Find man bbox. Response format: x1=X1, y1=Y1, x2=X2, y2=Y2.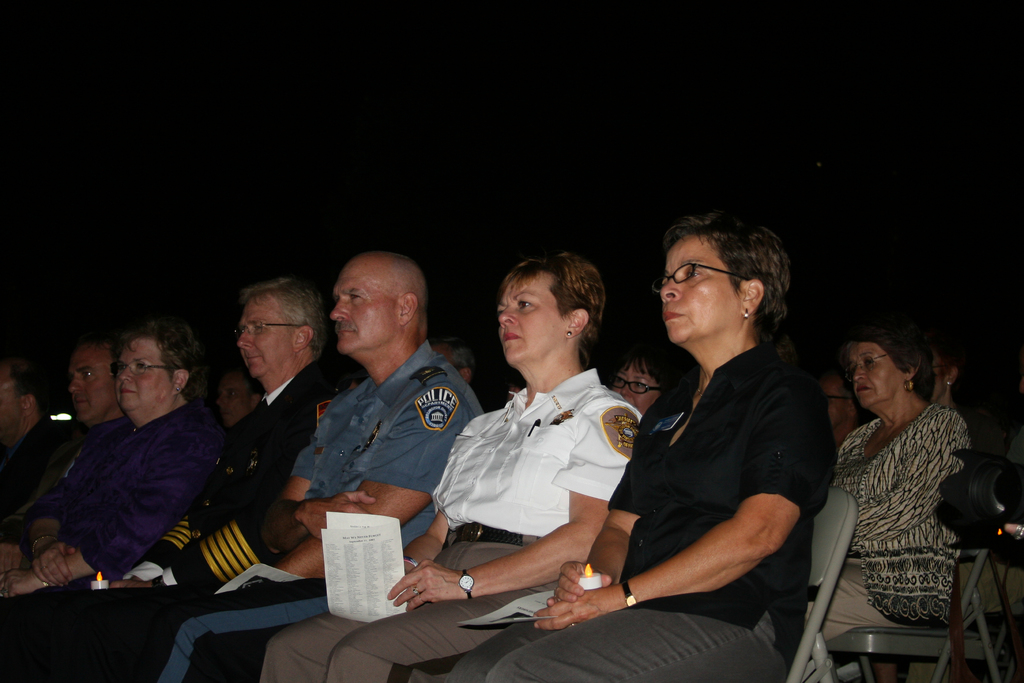
x1=429, y1=331, x2=473, y2=378.
